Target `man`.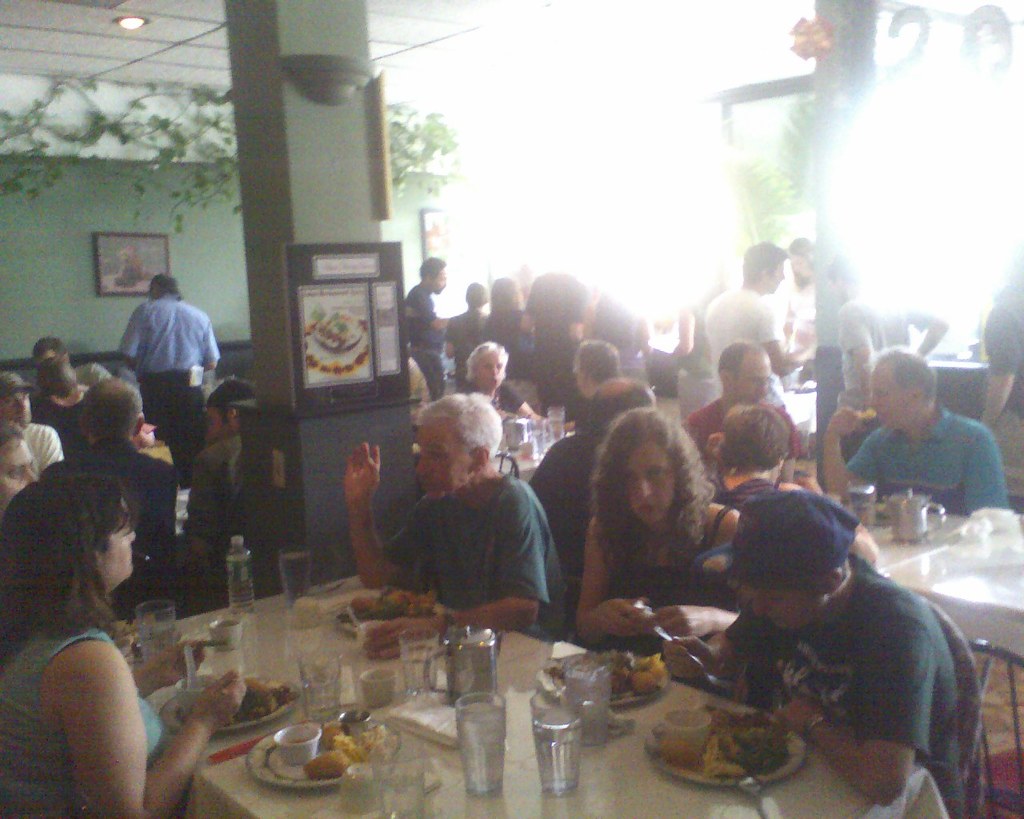
Target region: region(777, 242, 819, 388).
